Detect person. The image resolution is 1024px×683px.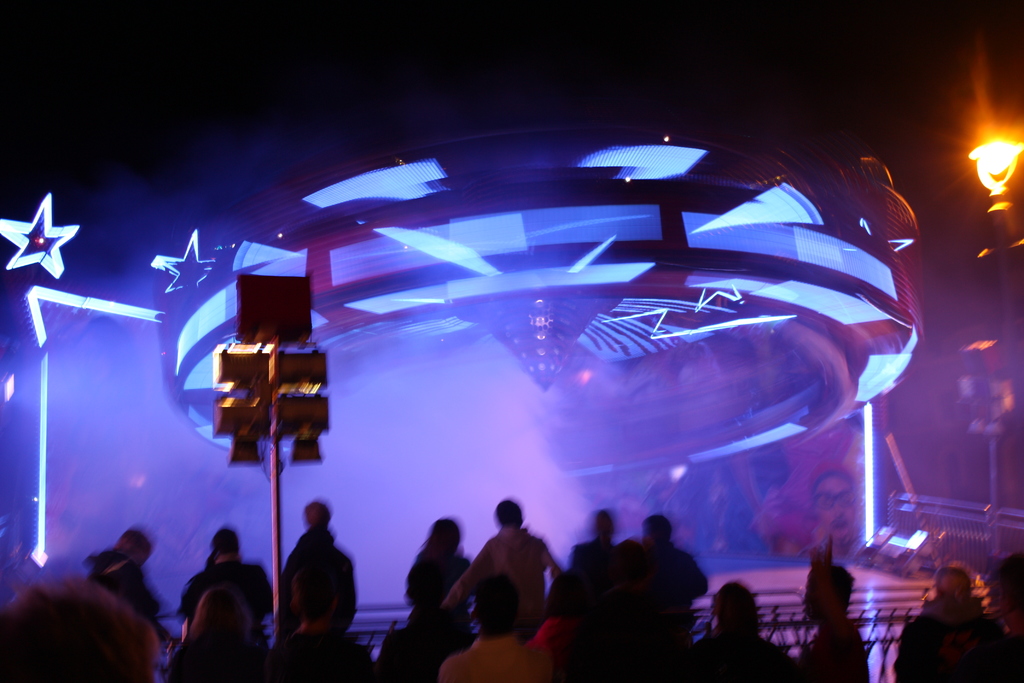
Rect(795, 563, 872, 682).
